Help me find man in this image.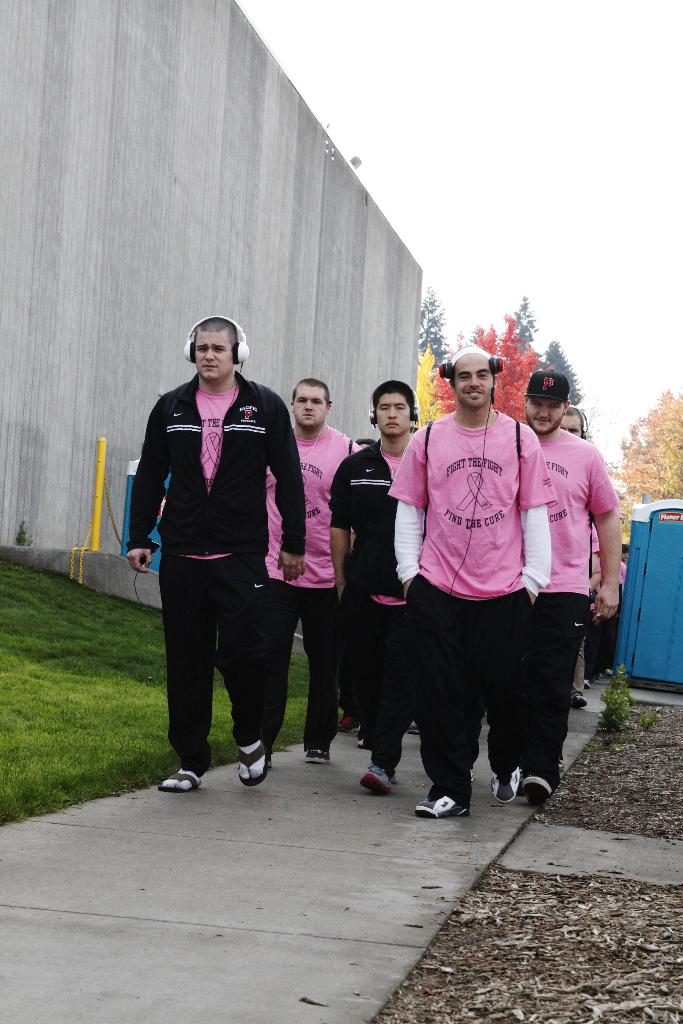
Found it: bbox=(329, 376, 420, 806).
